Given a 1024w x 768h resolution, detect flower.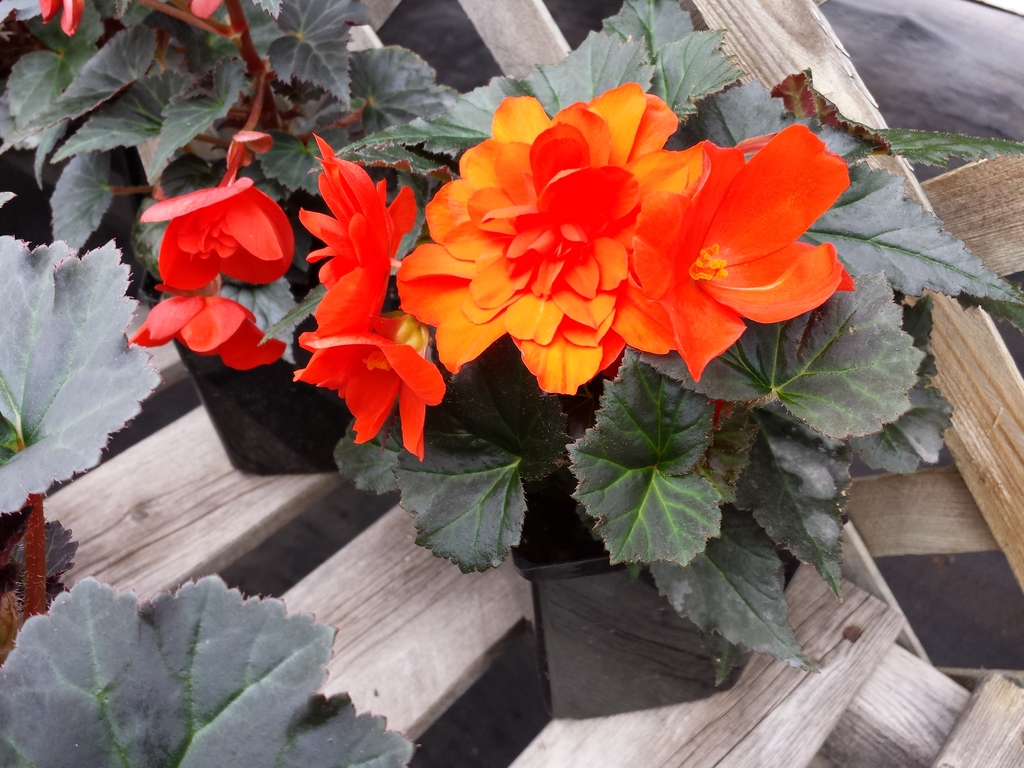
(131,294,294,367).
